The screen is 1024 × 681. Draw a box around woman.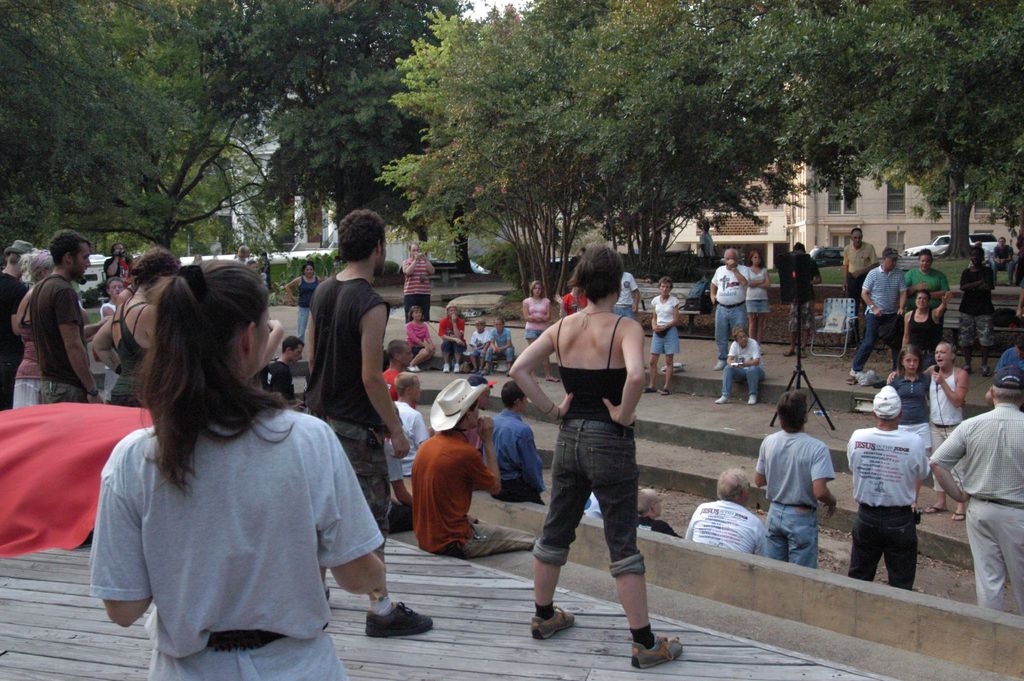
[left=501, top=240, right=687, bottom=673].
